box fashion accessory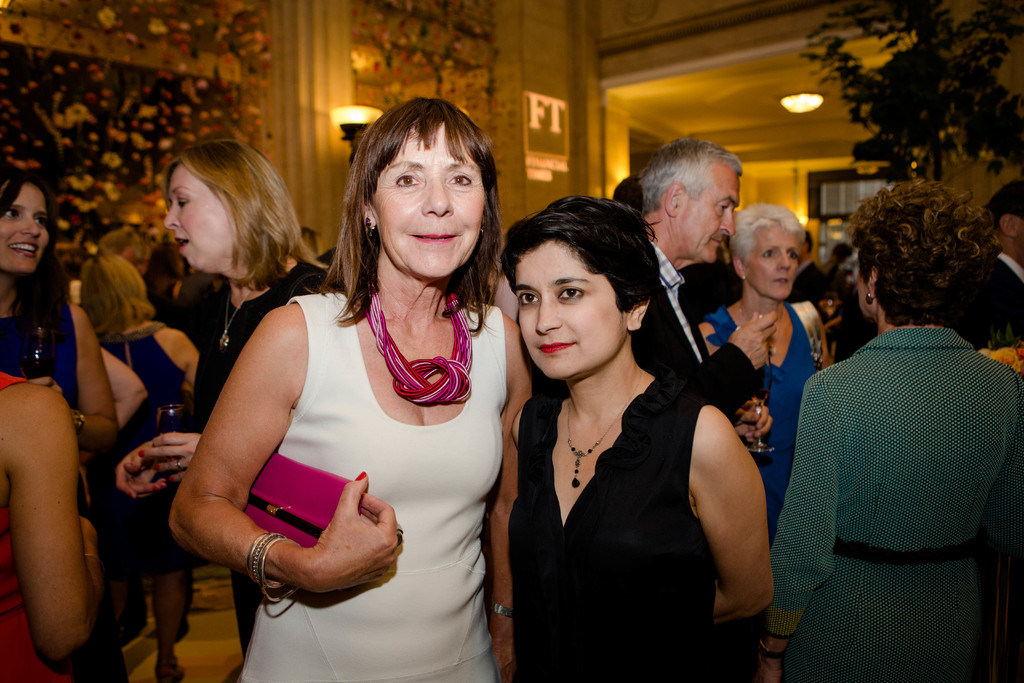
Rect(150, 463, 159, 471)
